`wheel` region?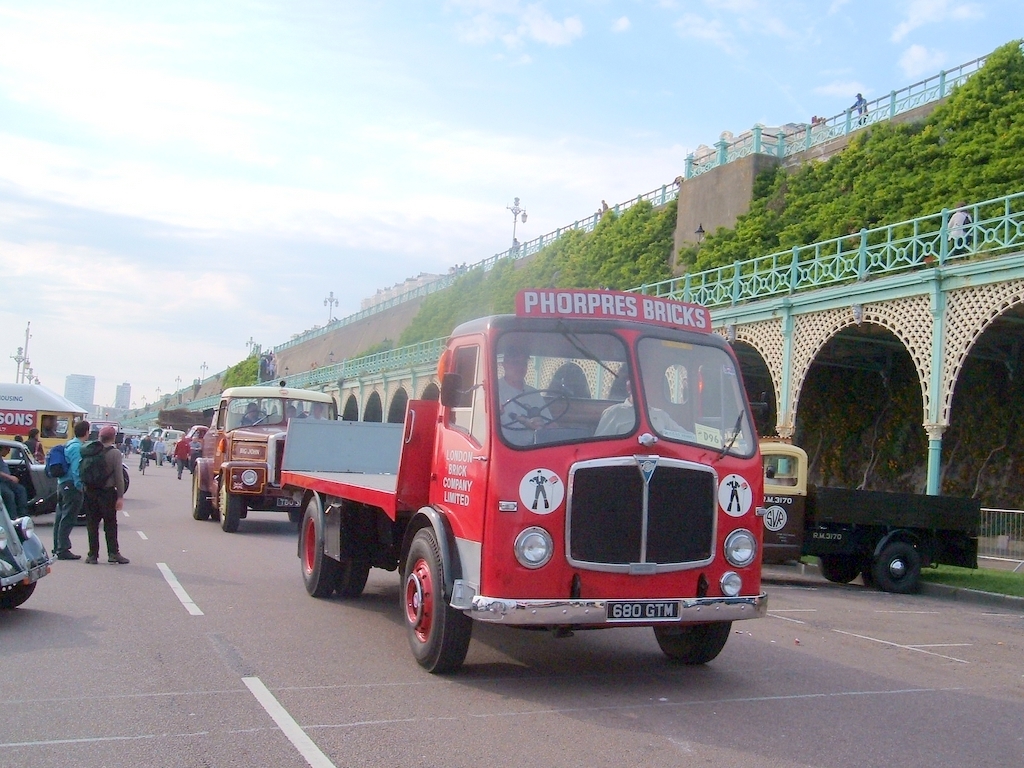
rect(215, 490, 242, 532)
